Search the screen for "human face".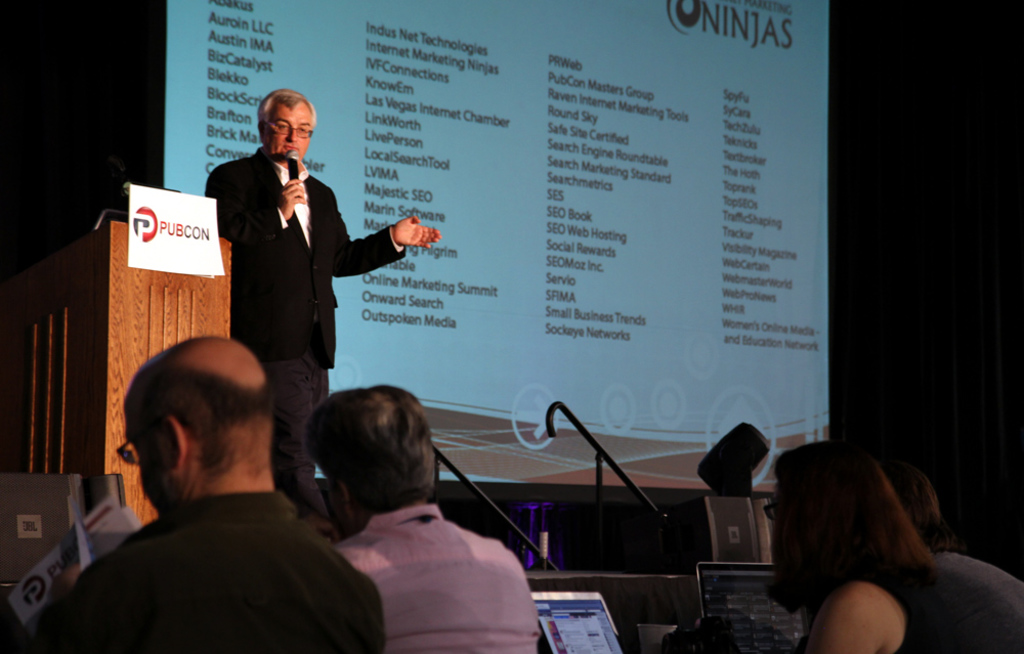
Found at bbox=(115, 390, 168, 519).
